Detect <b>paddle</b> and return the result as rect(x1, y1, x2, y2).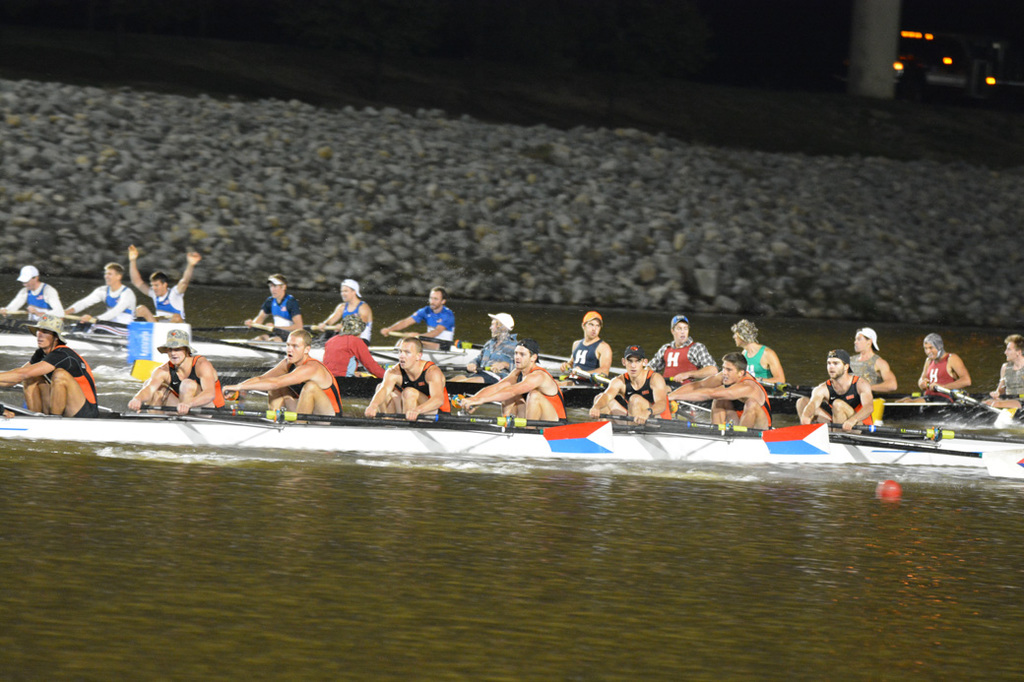
rect(35, 311, 189, 379).
